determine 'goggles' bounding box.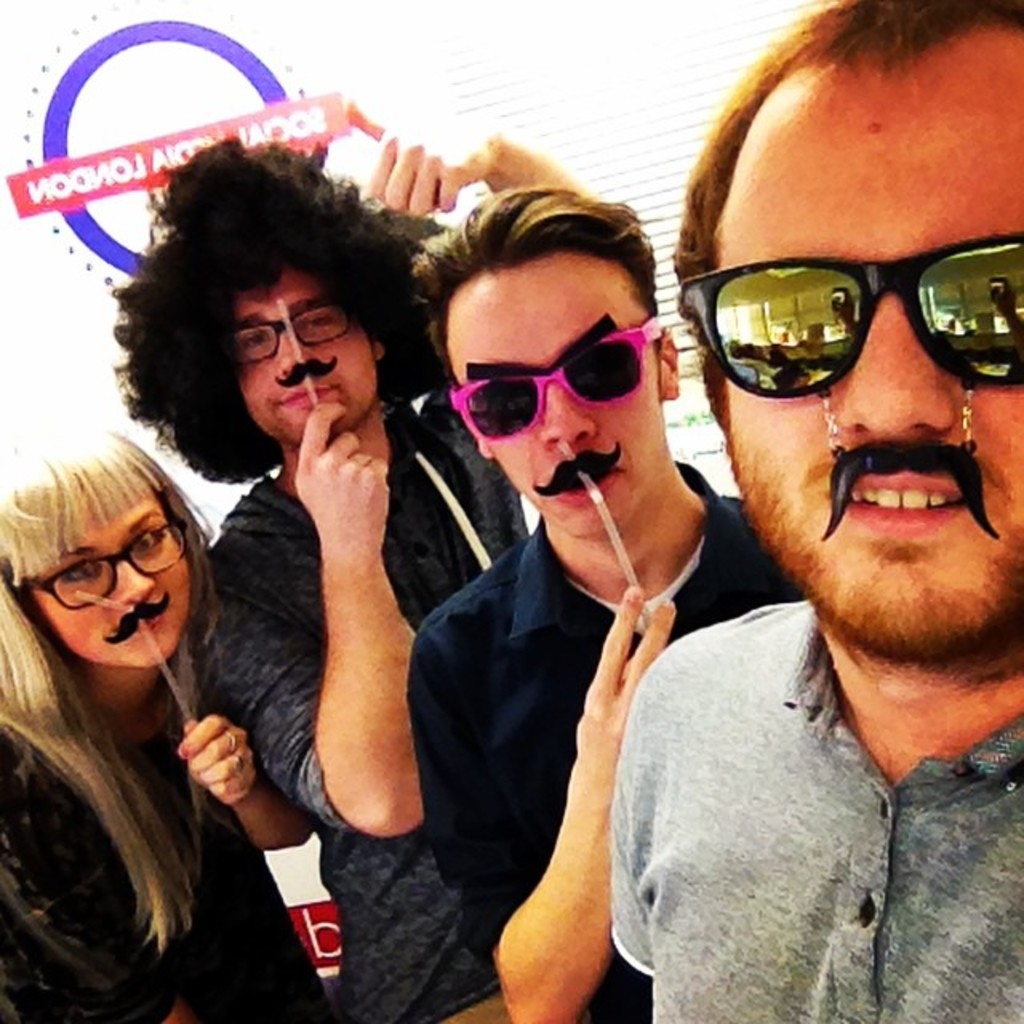
Determined: bbox=(448, 312, 667, 446).
